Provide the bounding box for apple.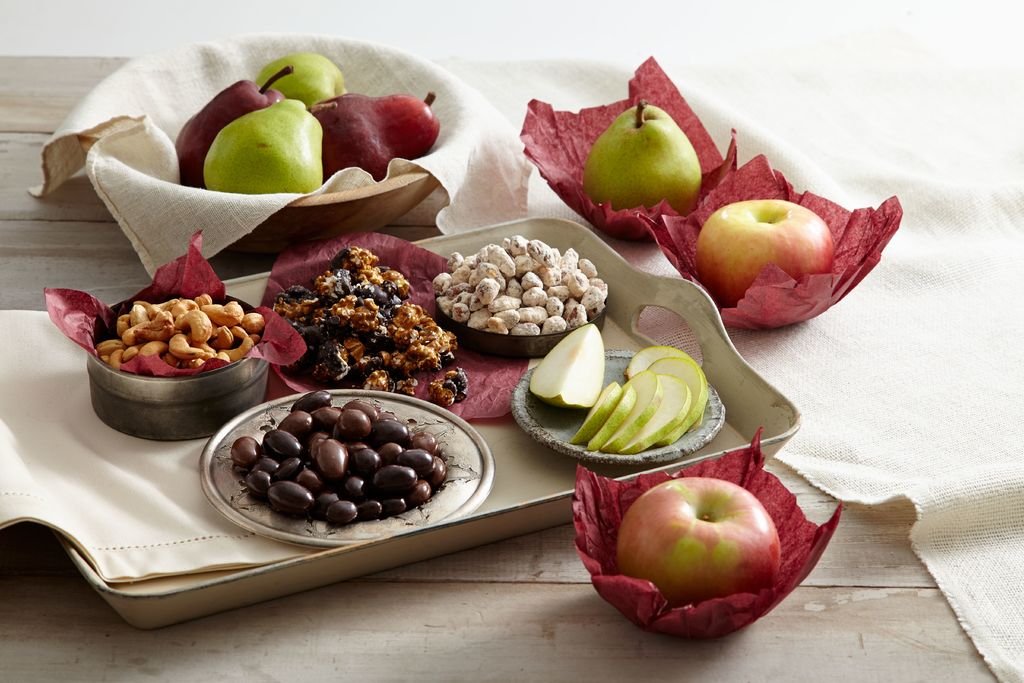
bbox(622, 478, 792, 621).
